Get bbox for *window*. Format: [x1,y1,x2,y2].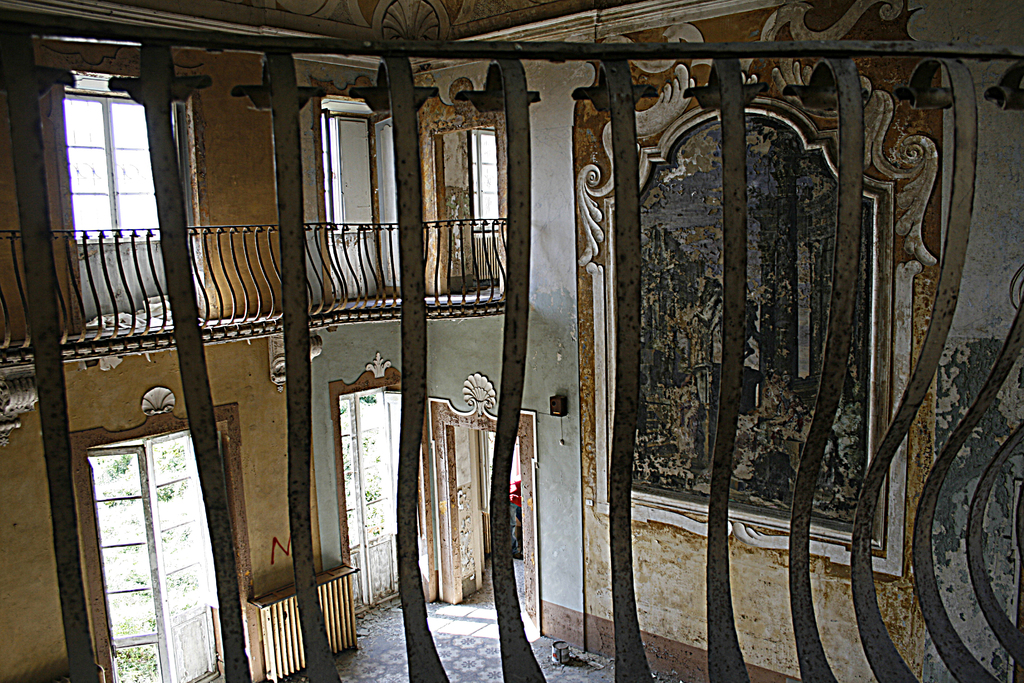
[463,124,516,242].
